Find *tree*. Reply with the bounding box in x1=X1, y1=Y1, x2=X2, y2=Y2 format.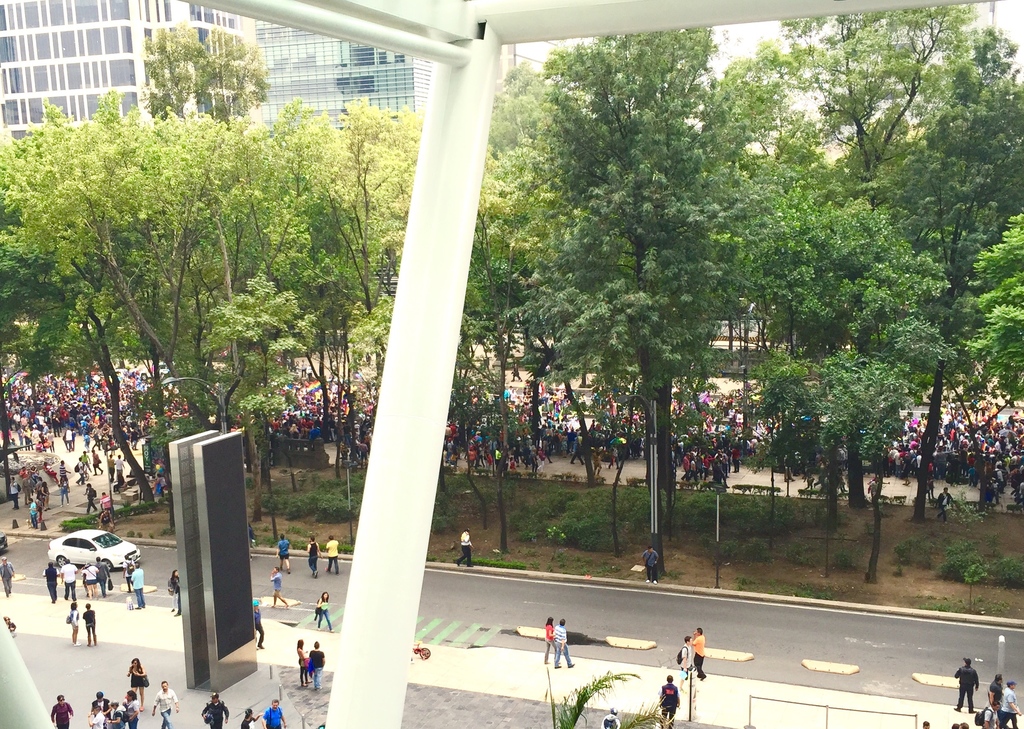
x1=0, y1=24, x2=419, y2=541.
